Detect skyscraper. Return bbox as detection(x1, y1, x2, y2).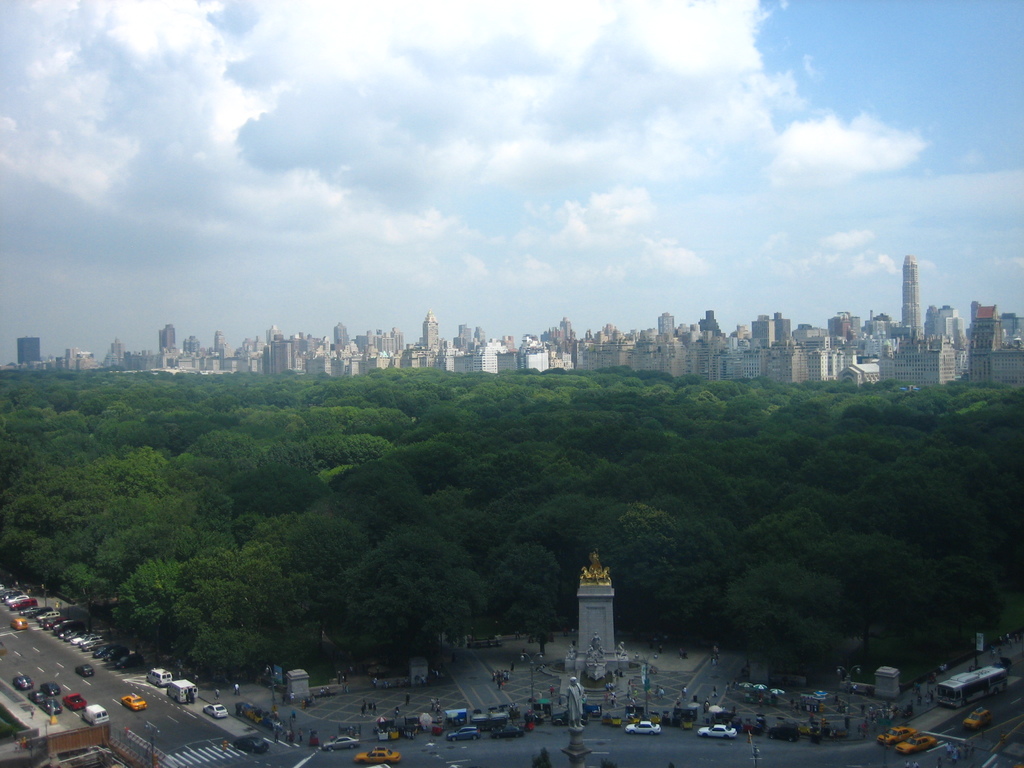
detection(451, 353, 472, 378).
